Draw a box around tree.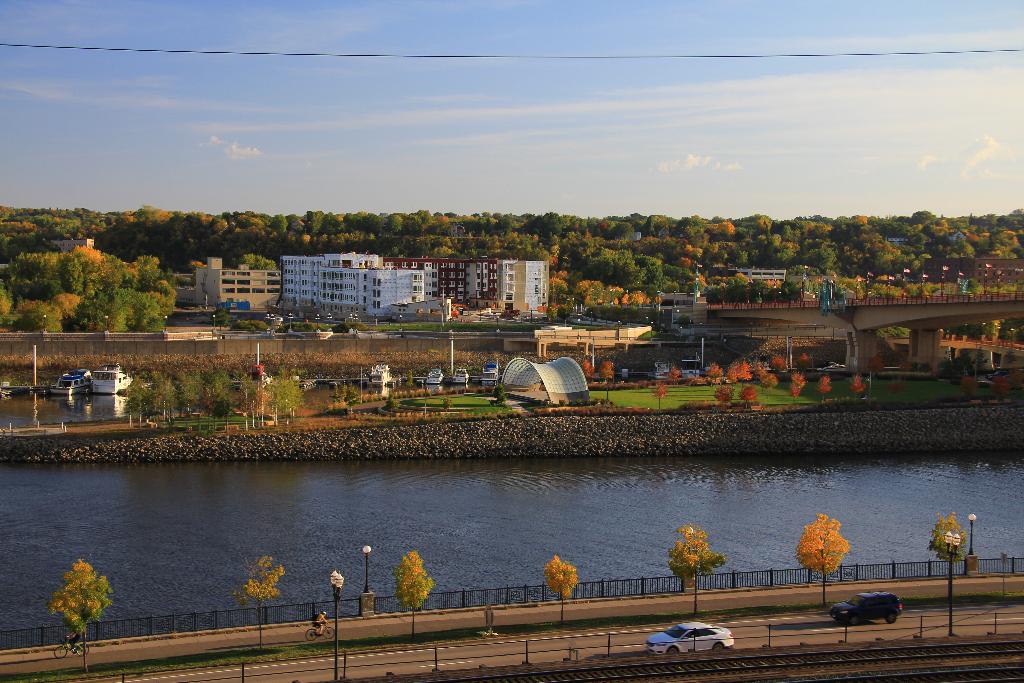
left=654, top=383, right=664, bottom=405.
